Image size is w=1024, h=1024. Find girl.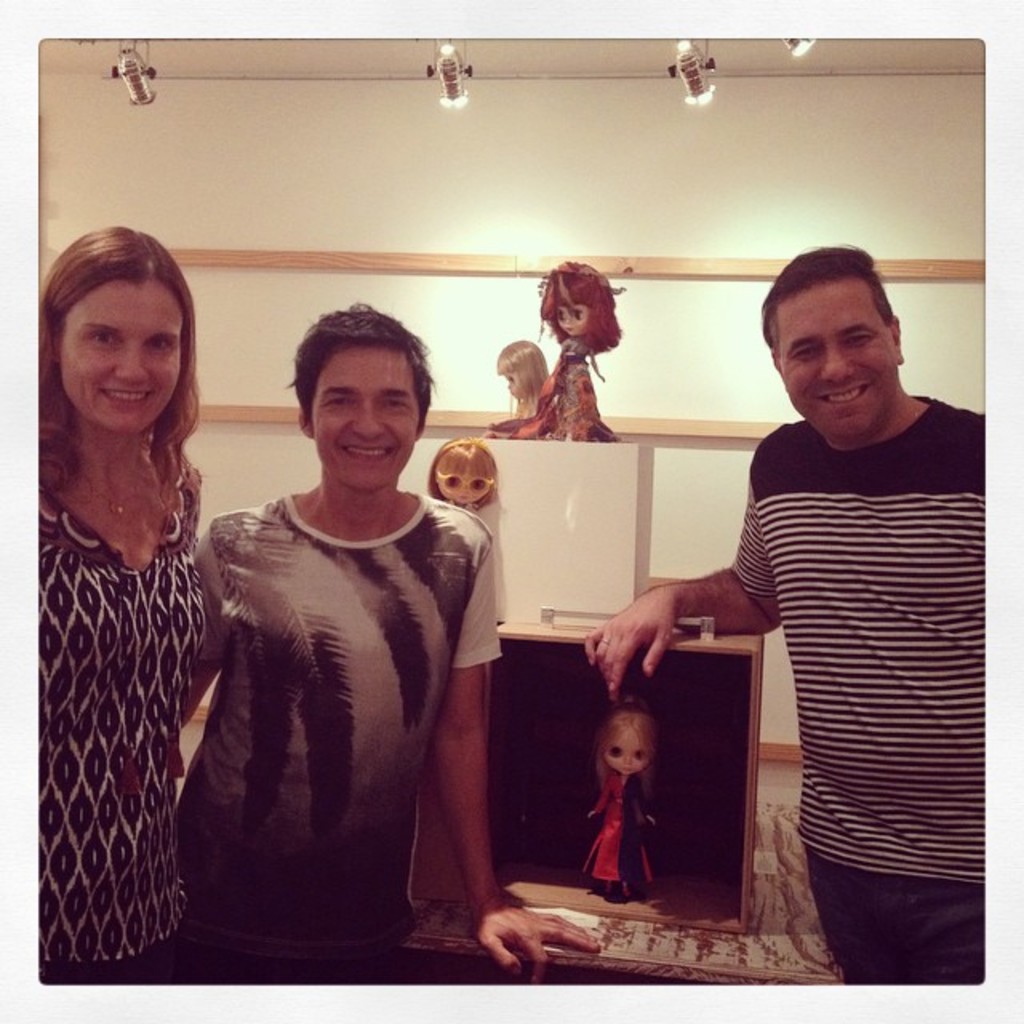
426,438,502,619.
